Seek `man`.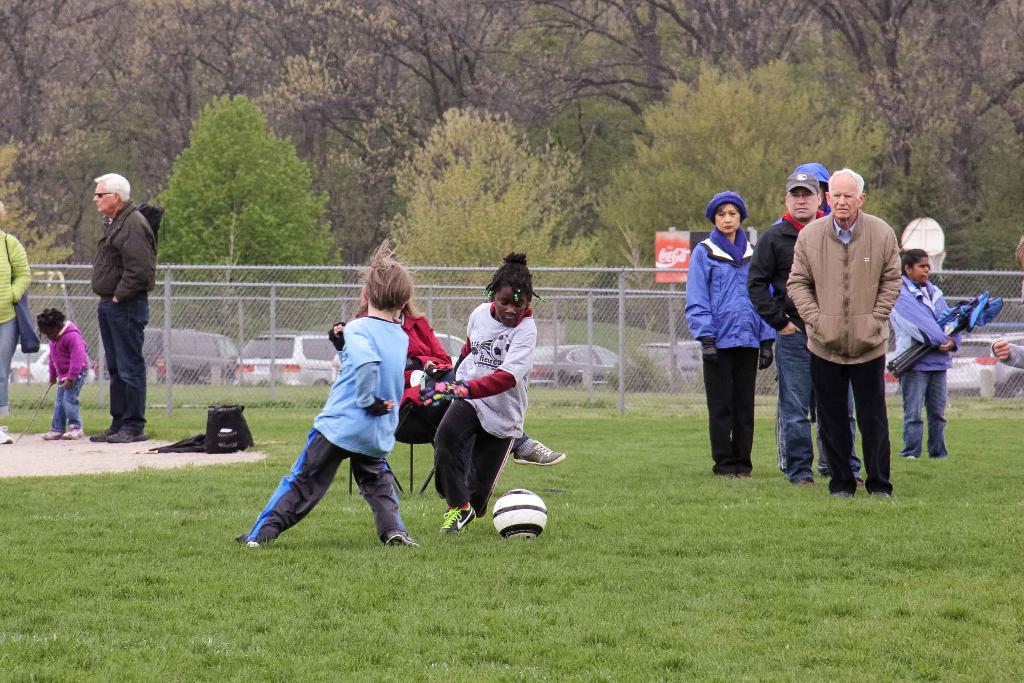
(780,166,906,492).
